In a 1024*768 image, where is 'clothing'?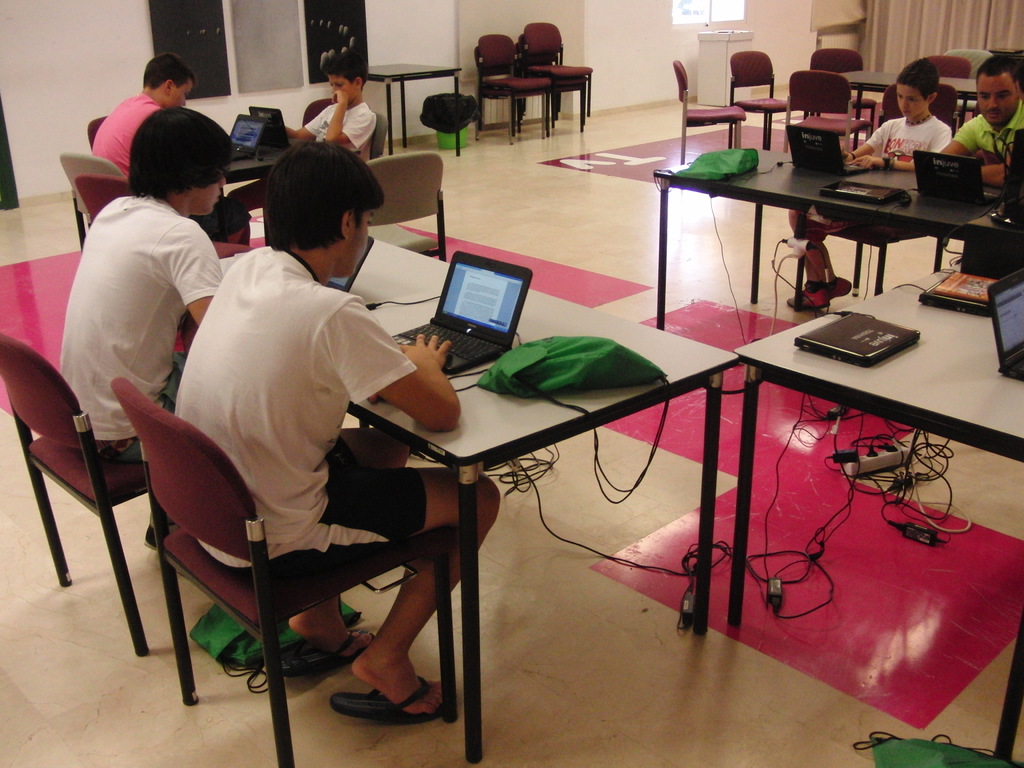
l=92, t=94, r=250, b=239.
